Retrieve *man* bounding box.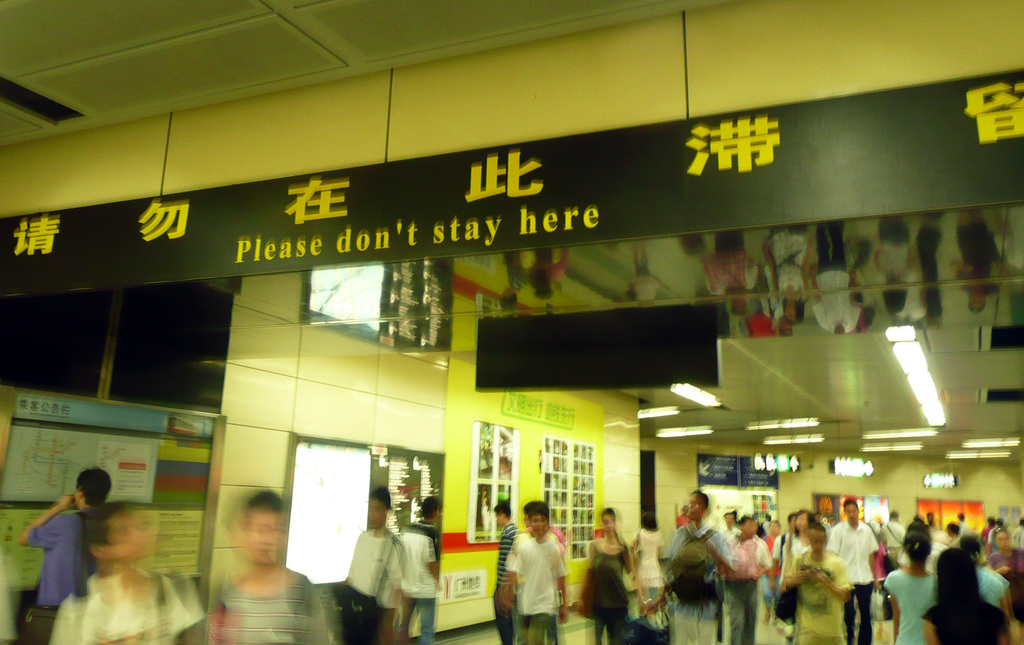
Bounding box: [485,486,515,644].
